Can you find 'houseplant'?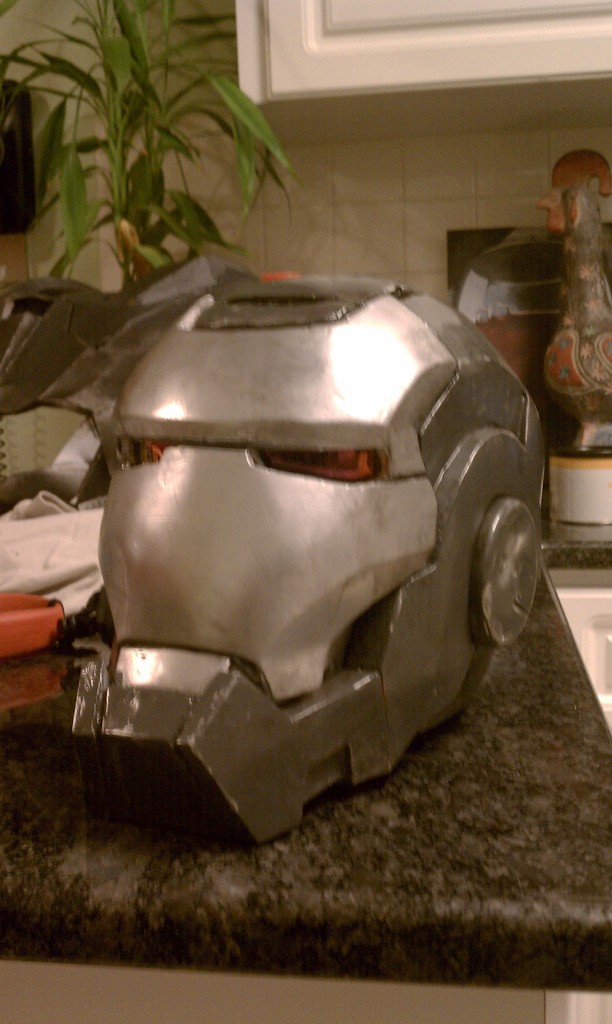
Yes, bounding box: {"left": 0, "top": 0, "right": 311, "bottom": 296}.
